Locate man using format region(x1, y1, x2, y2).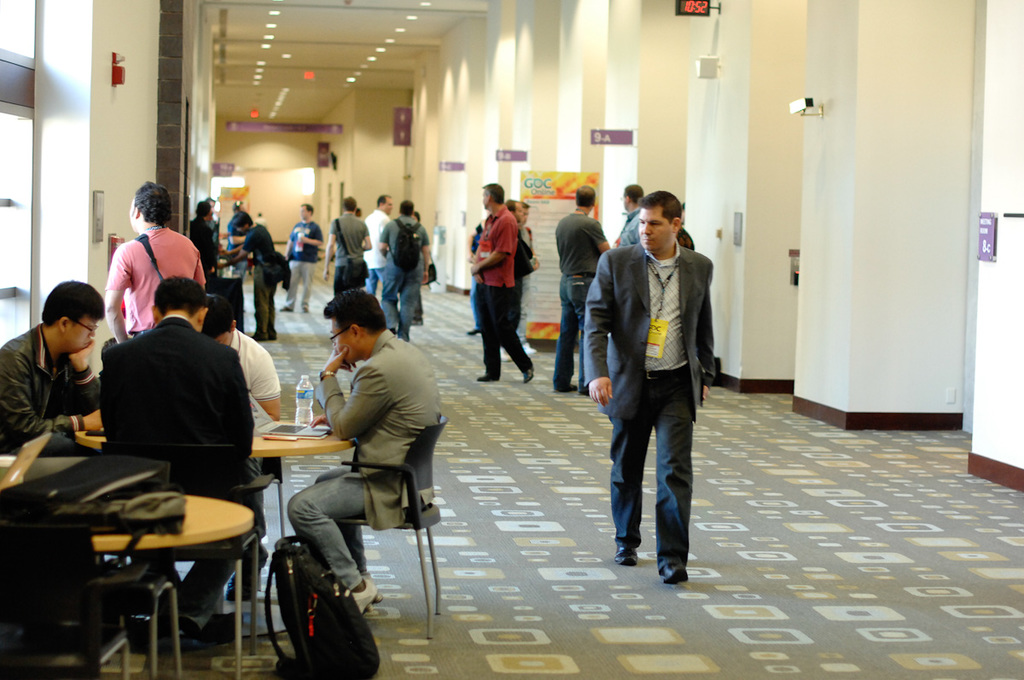
region(189, 196, 223, 282).
